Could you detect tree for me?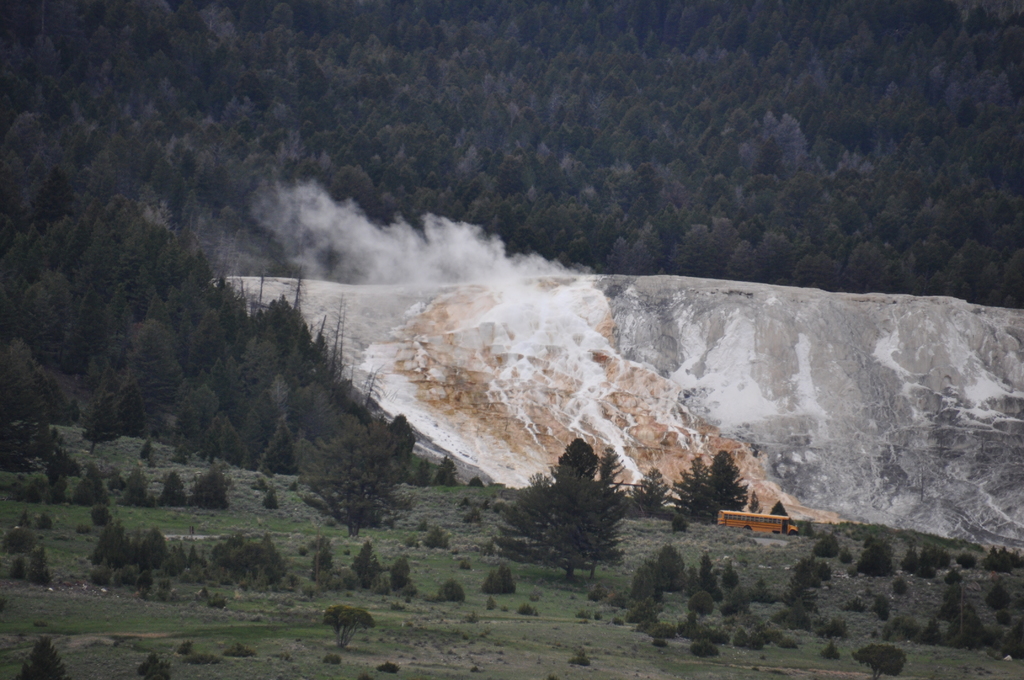
Detection result: select_region(207, 412, 246, 471).
